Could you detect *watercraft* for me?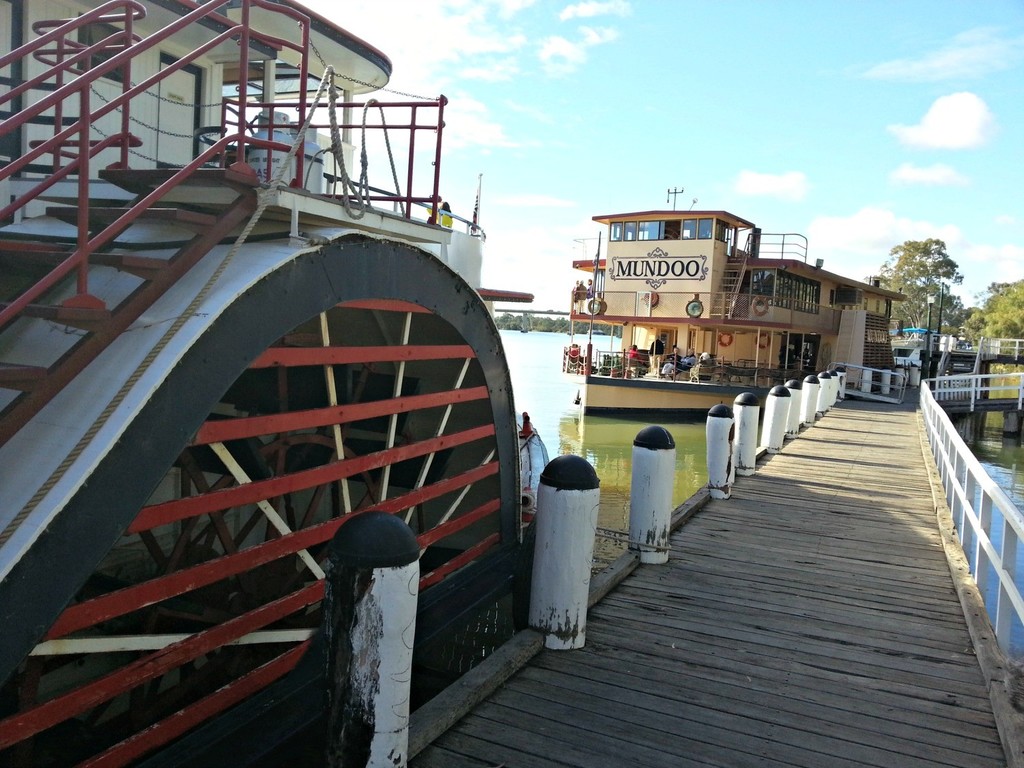
Detection result: box=[0, 0, 543, 767].
